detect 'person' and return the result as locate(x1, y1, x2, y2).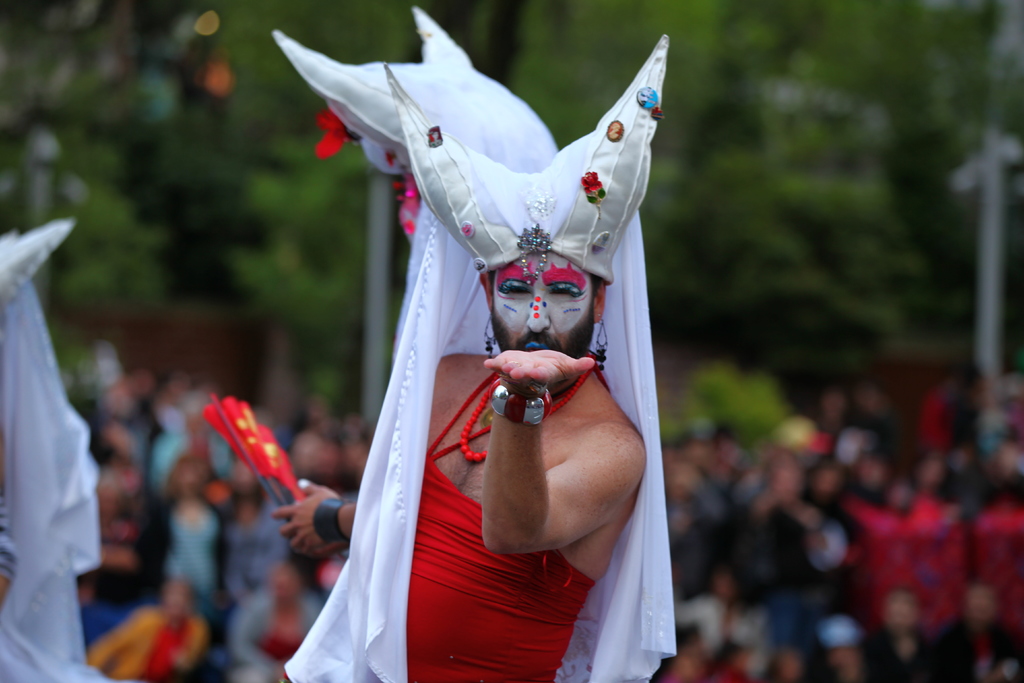
locate(277, 29, 677, 682).
